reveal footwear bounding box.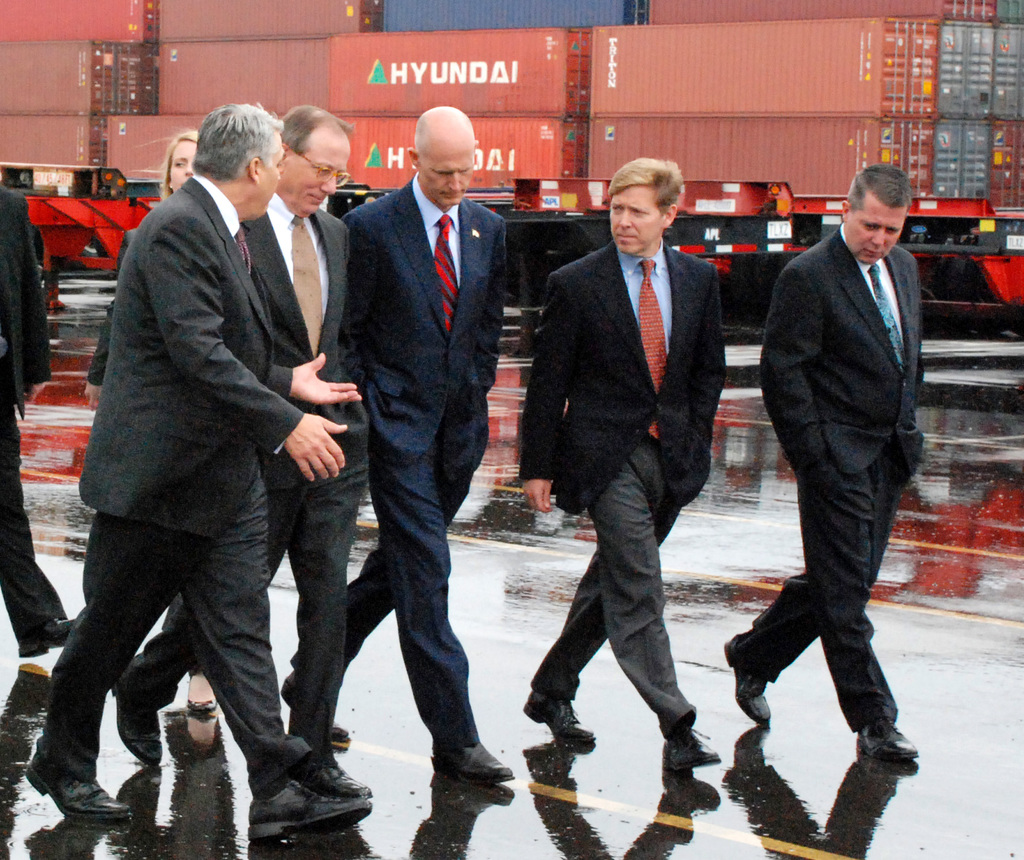
Revealed: [x1=669, y1=731, x2=719, y2=766].
